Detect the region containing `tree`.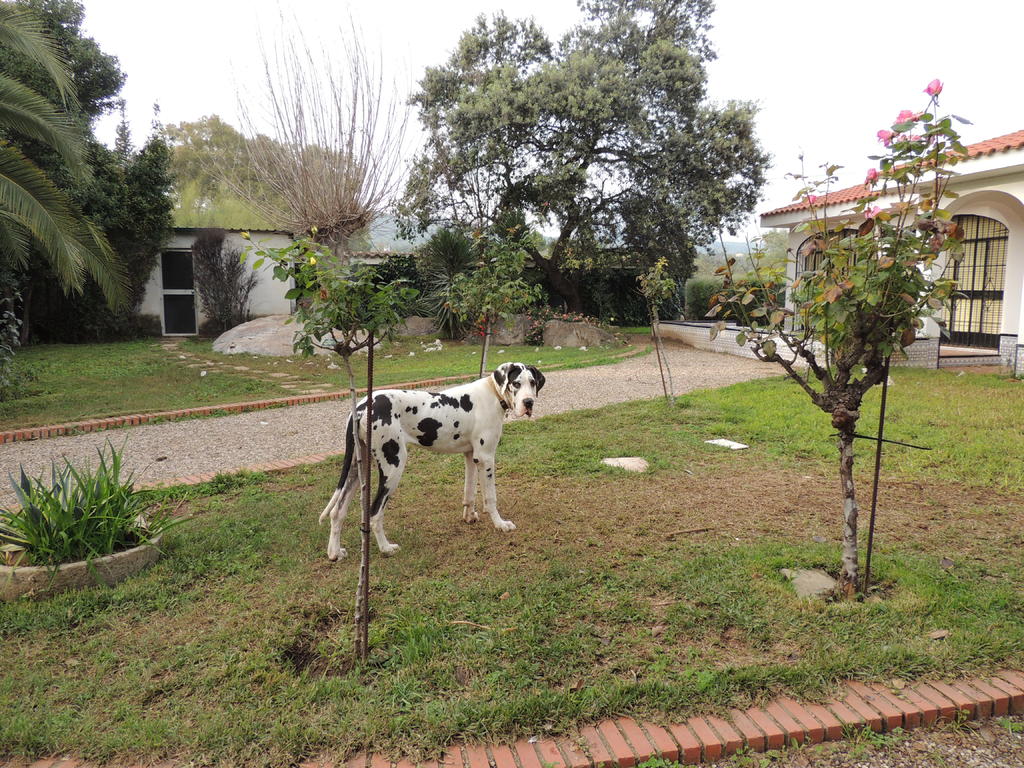
(x1=8, y1=0, x2=127, y2=337).
